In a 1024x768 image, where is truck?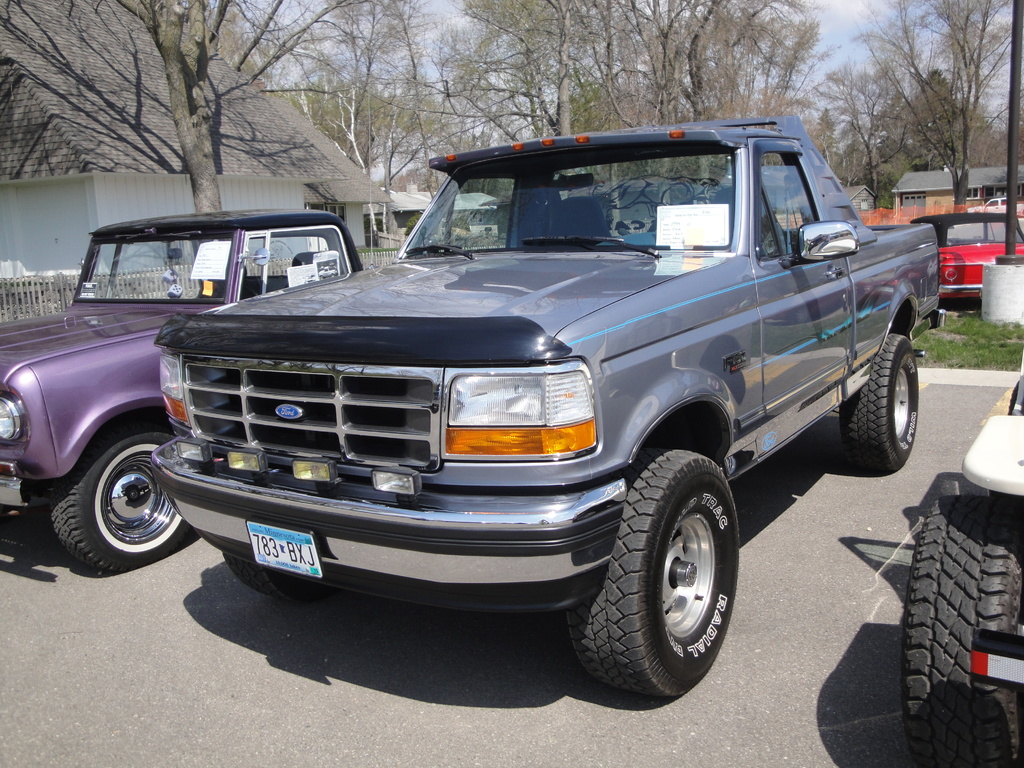
0,205,369,575.
